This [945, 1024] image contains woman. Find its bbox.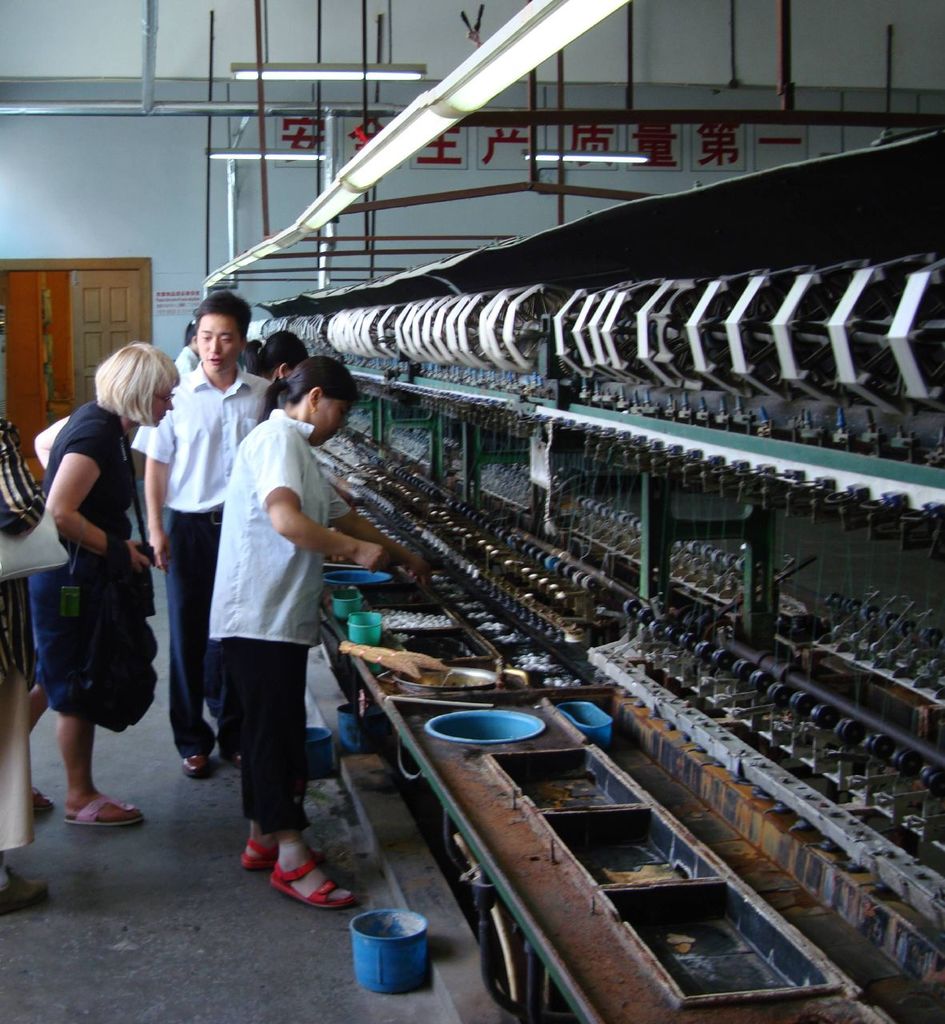
bbox=(236, 328, 308, 395).
